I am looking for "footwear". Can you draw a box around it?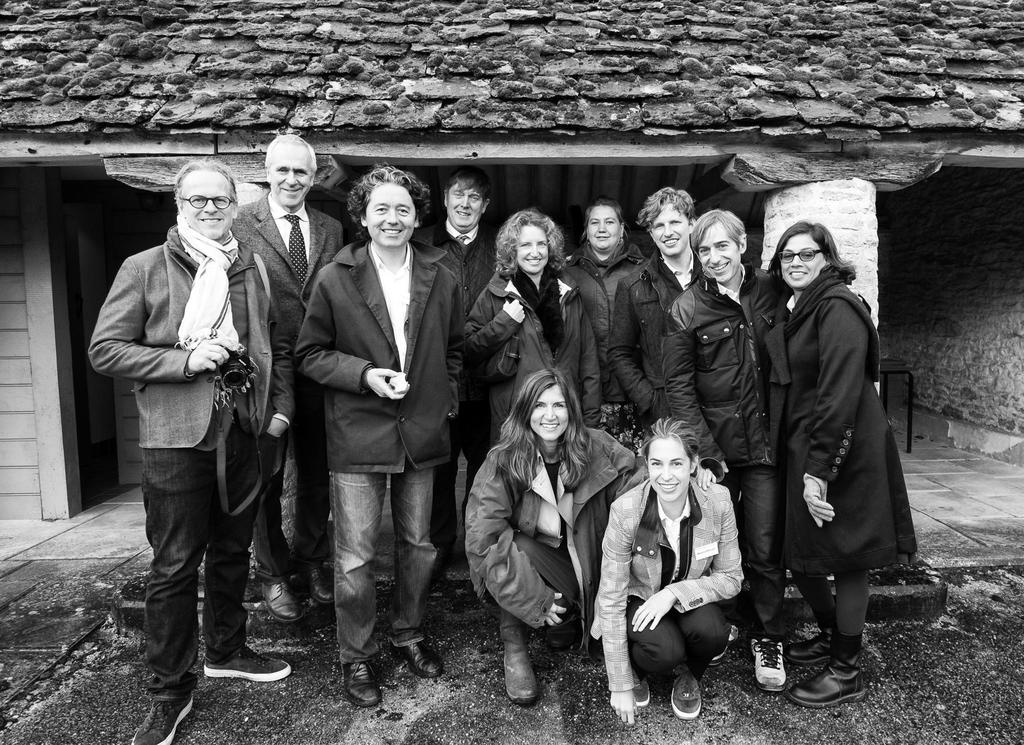
Sure, the bounding box is (x1=788, y1=629, x2=863, y2=703).
